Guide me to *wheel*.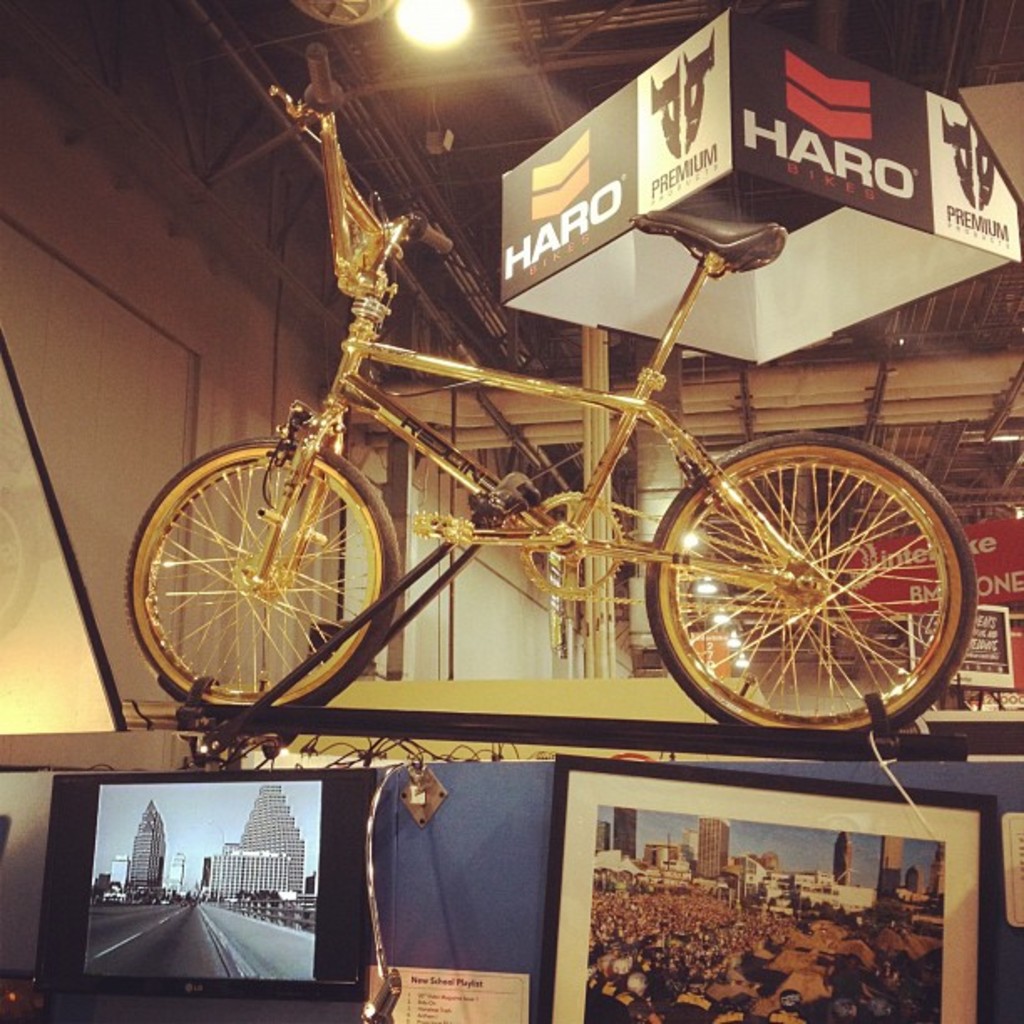
Guidance: 653,437,972,731.
